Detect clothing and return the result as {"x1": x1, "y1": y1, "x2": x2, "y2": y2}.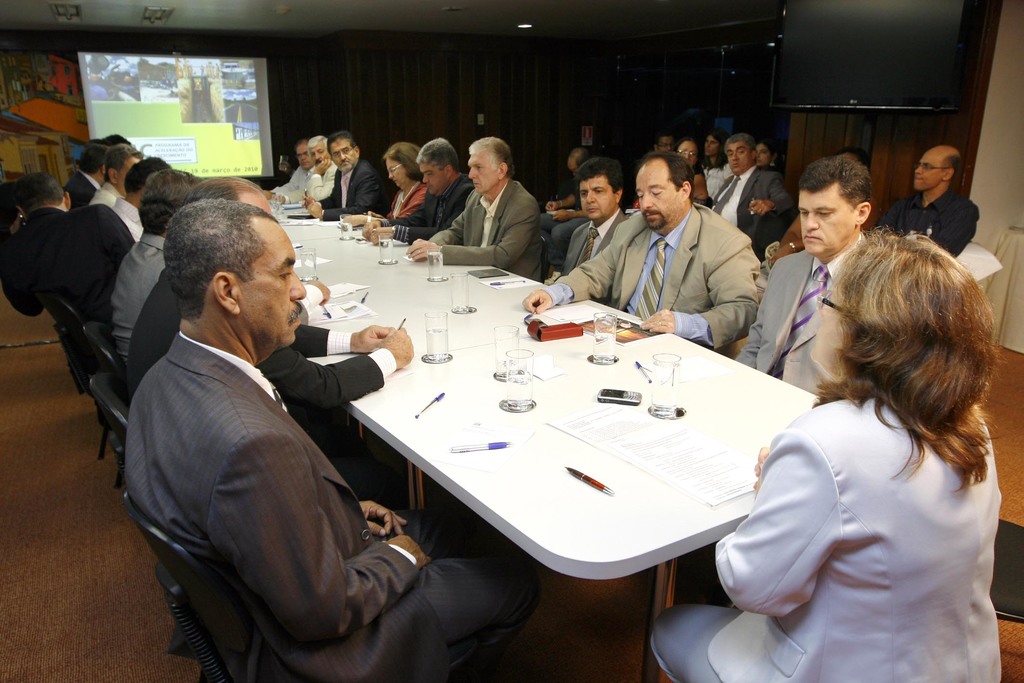
{"x1": 630, "y1": 382, "x2": 1023, "y2": 682}.
